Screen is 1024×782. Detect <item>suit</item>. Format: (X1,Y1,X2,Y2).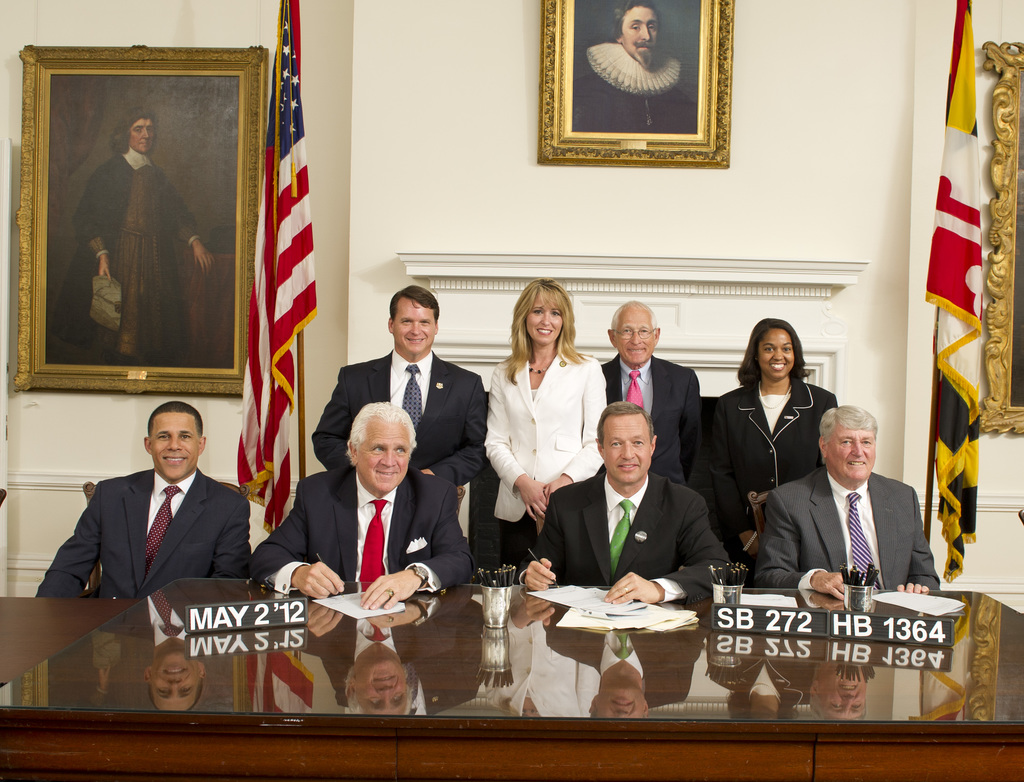
(757,416,945,626).
